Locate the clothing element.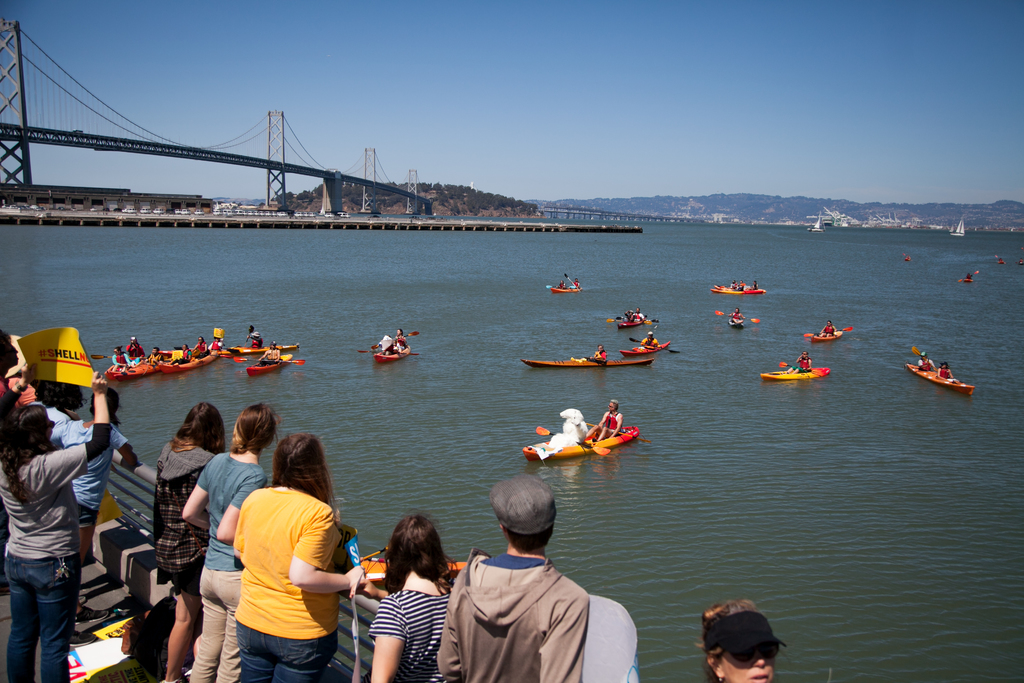
Element bbox: l=234, t=478, r=354, b=680.
